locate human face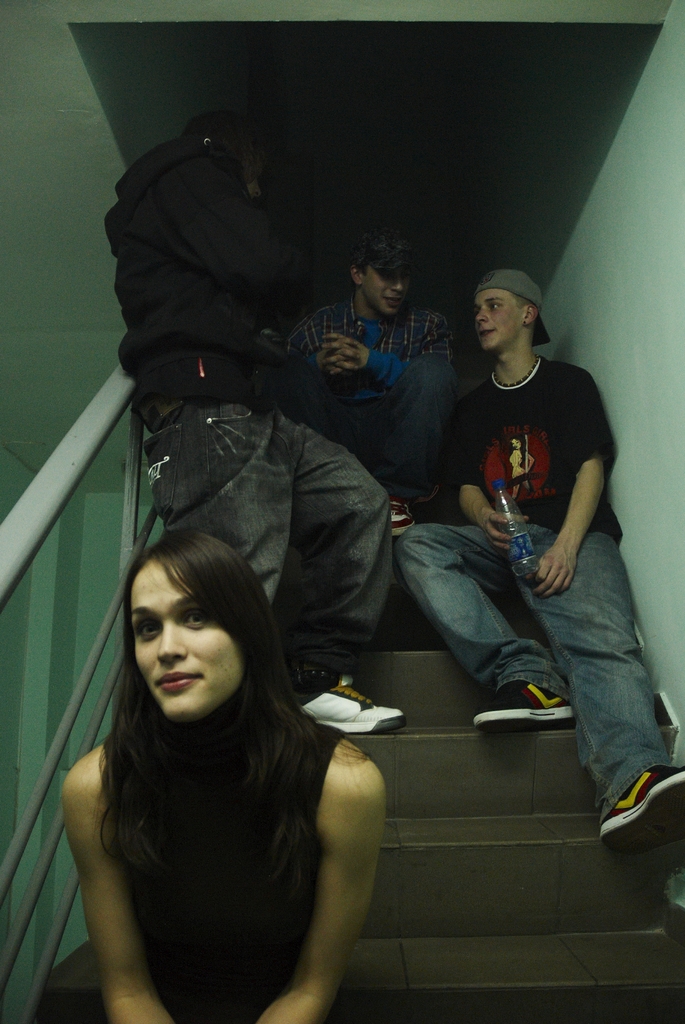
bbox=(473, 289, 519, 350)
